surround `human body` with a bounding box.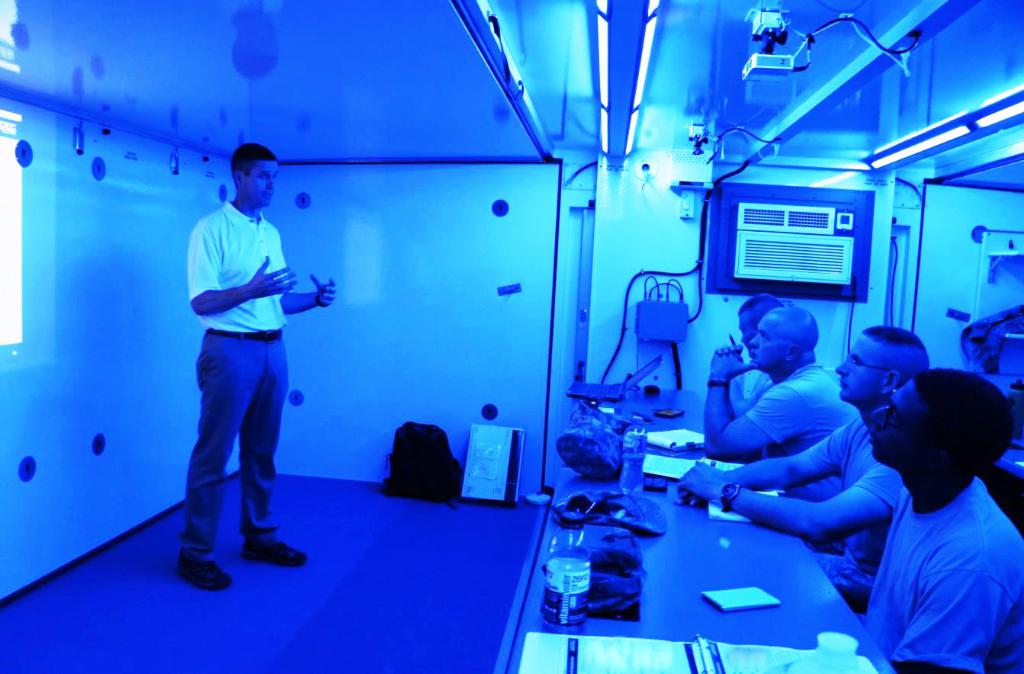
box(852, 477, 1023, 673).
